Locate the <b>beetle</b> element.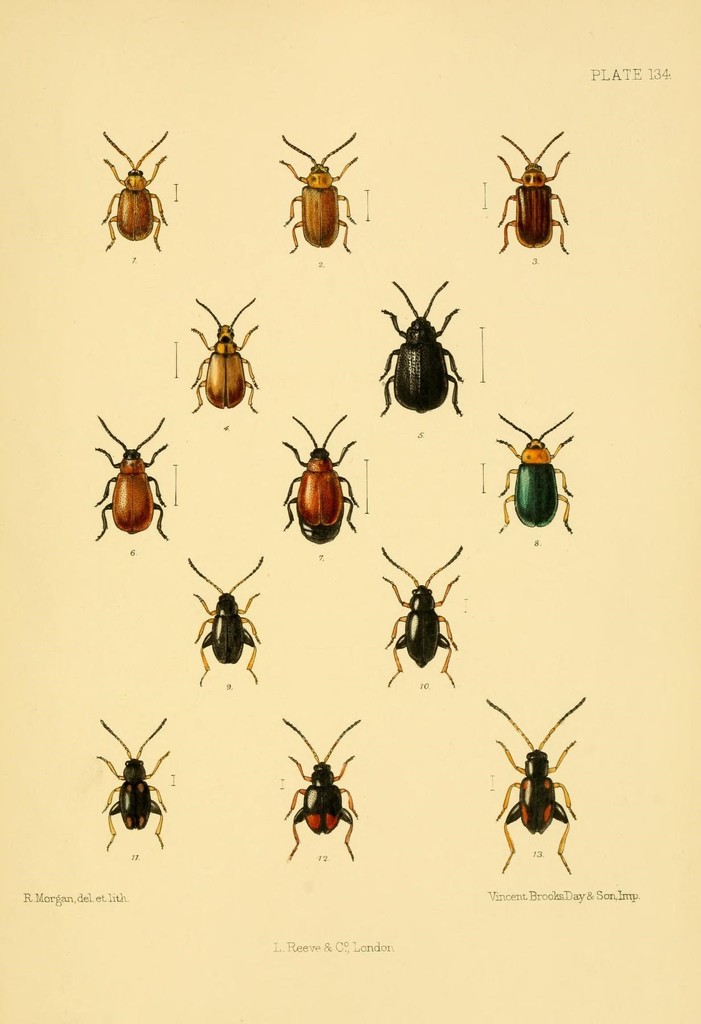
Element bbox: [499, 412, 581, 534].
